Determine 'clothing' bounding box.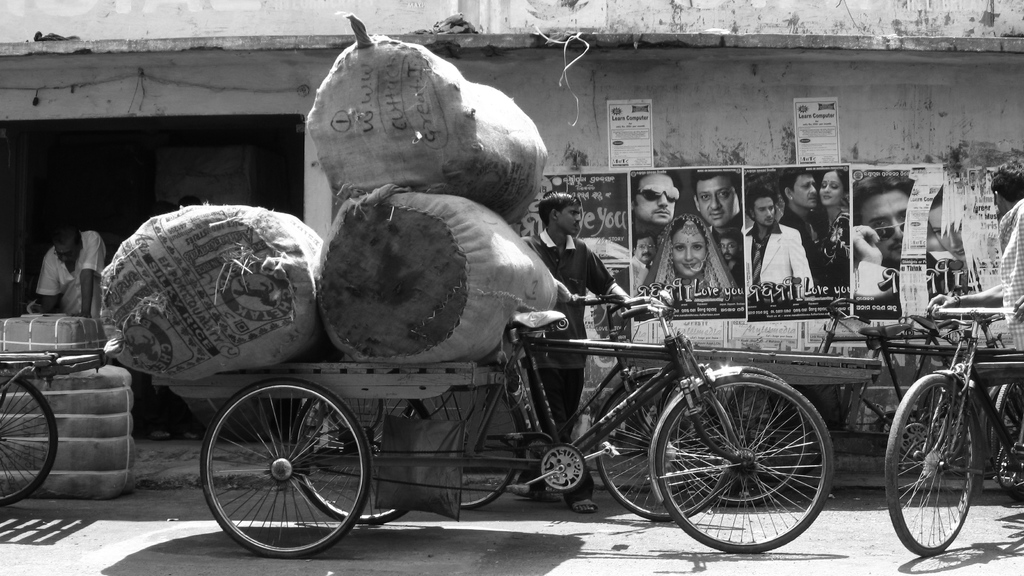
Determined: 37,230,108,319.
